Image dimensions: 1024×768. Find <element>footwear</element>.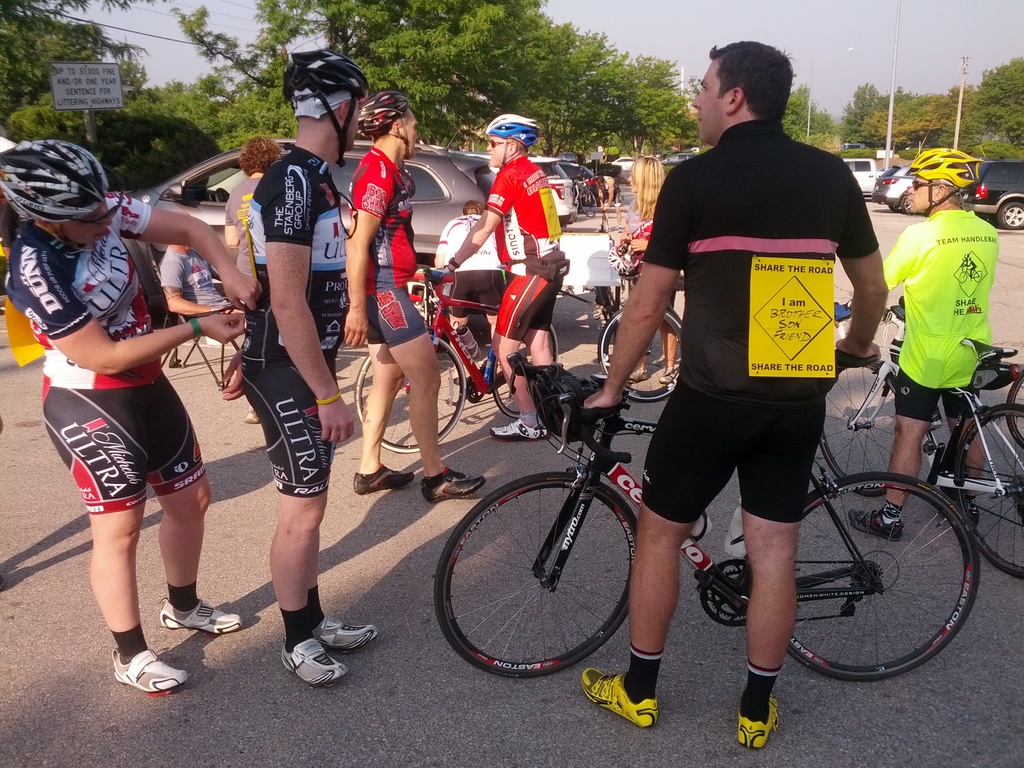
x1=735, y1=691, x2=780, y2=751.
